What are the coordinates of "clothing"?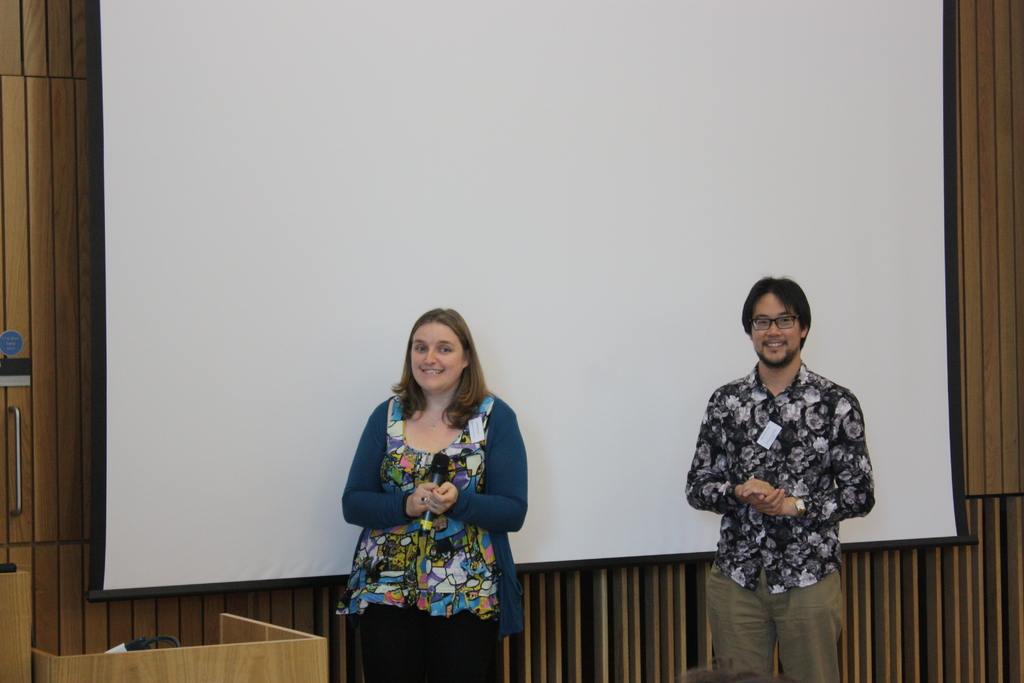
x1=344, y1=392, x2=519, y2=641.
